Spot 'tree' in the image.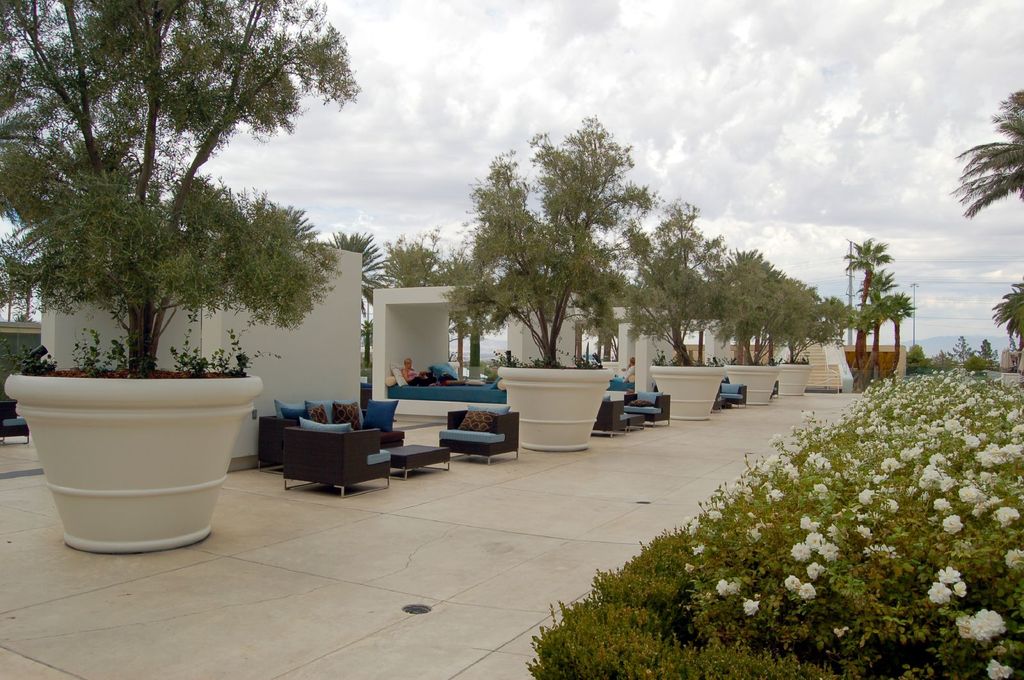
'tree' found at locate(618, 203, 737, 366).
